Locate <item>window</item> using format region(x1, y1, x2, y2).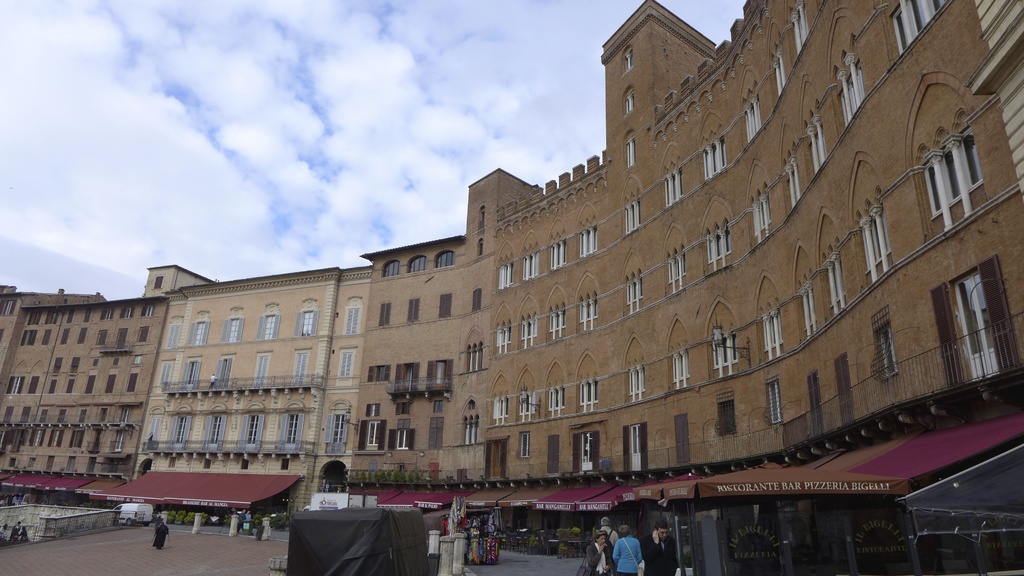
region(492, 252, 508, 291).
